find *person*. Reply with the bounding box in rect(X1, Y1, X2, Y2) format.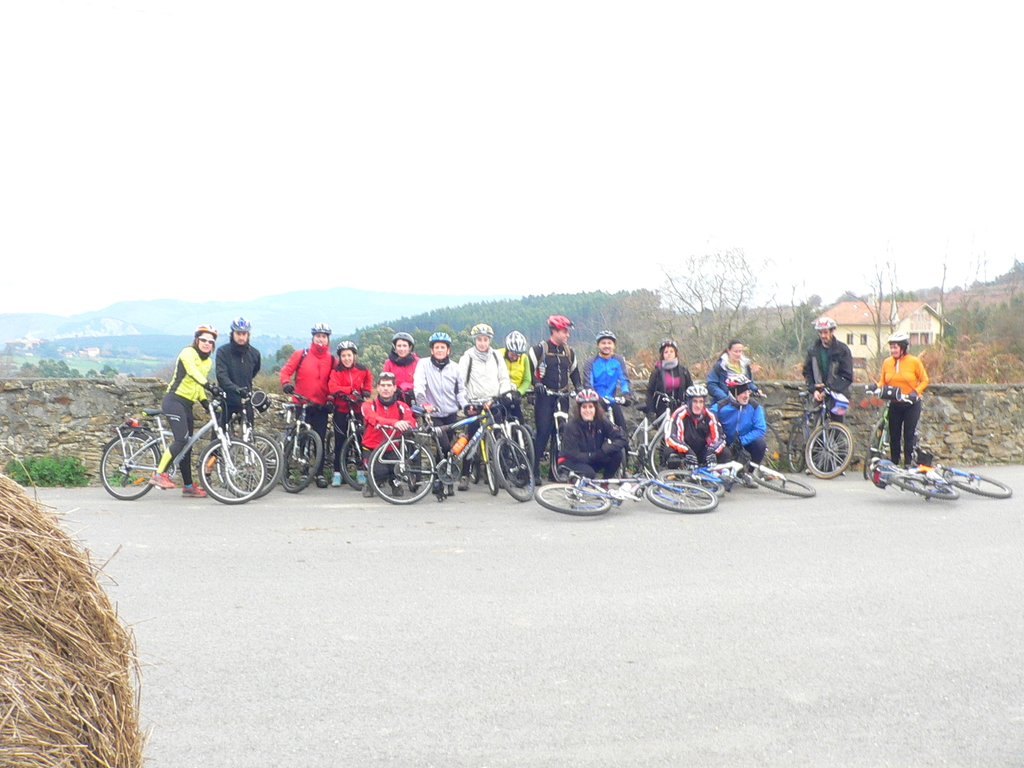
rect(580, 330, 630, 474).
